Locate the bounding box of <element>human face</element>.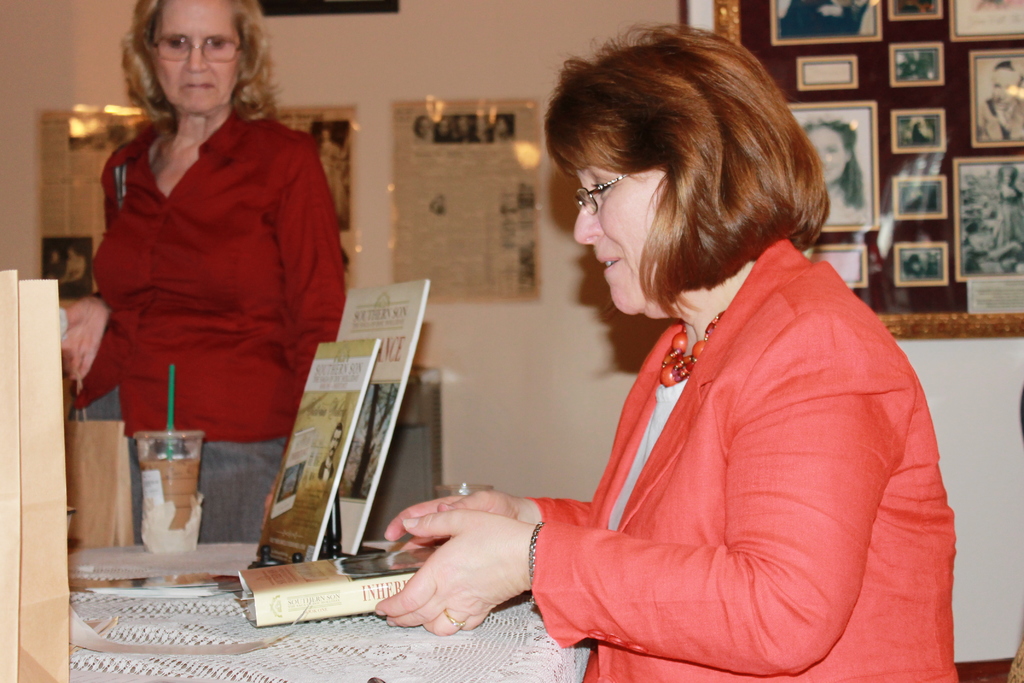
Bounding box: [572, 163, 666, 320].
